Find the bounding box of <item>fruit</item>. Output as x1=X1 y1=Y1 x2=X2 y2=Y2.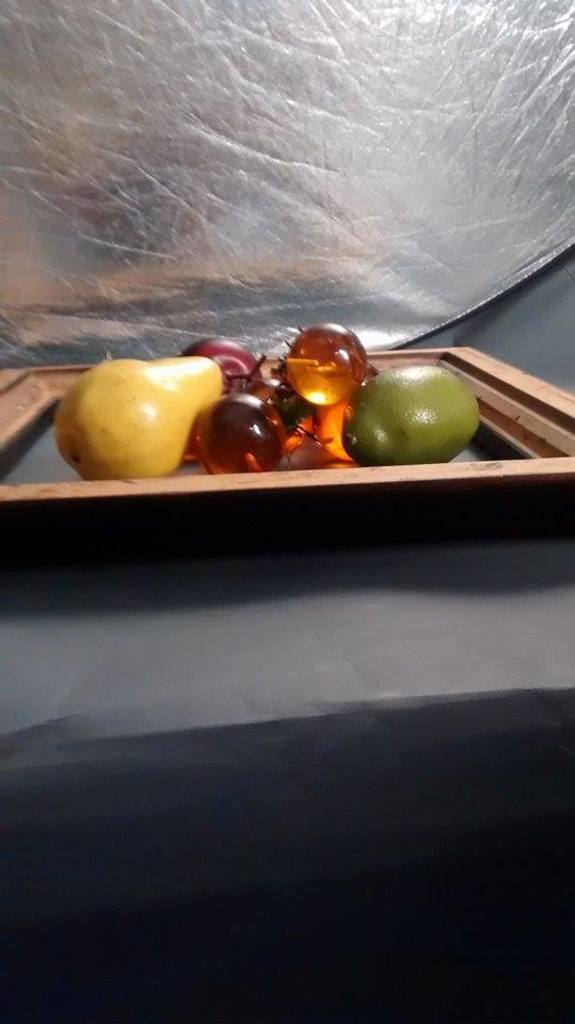
x1=54 y1=361 x2=221 y2=484.
